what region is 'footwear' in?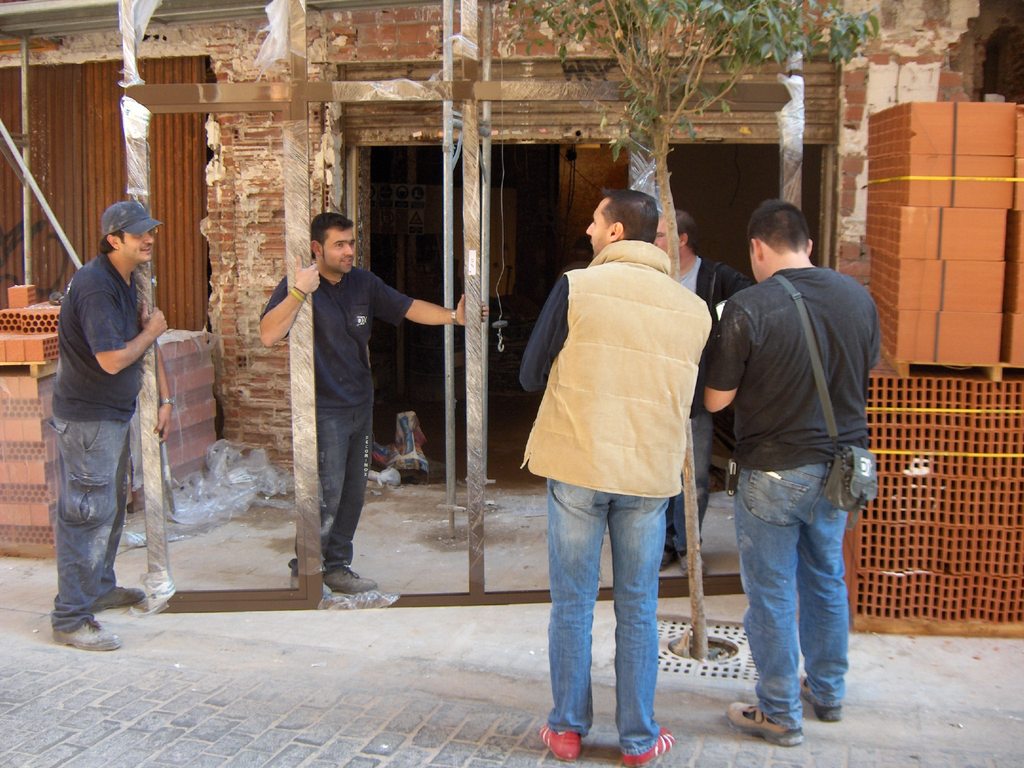
bbox=[290, 575, 336, 596].
